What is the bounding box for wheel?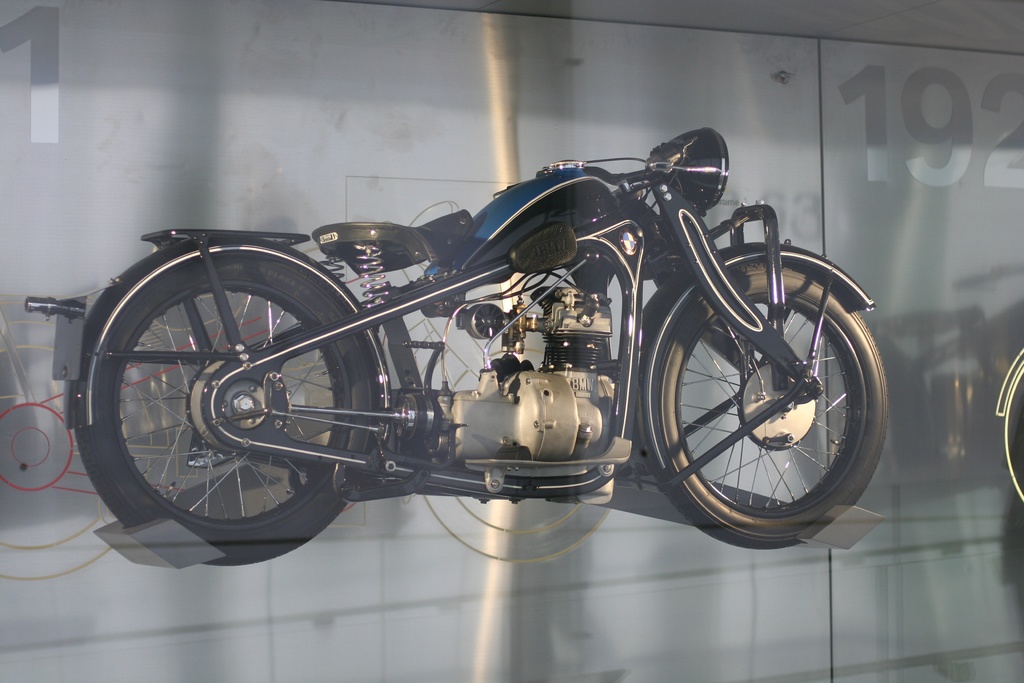
{"left": 73, "top": 242, "right": 384, "bottom": 567}.
